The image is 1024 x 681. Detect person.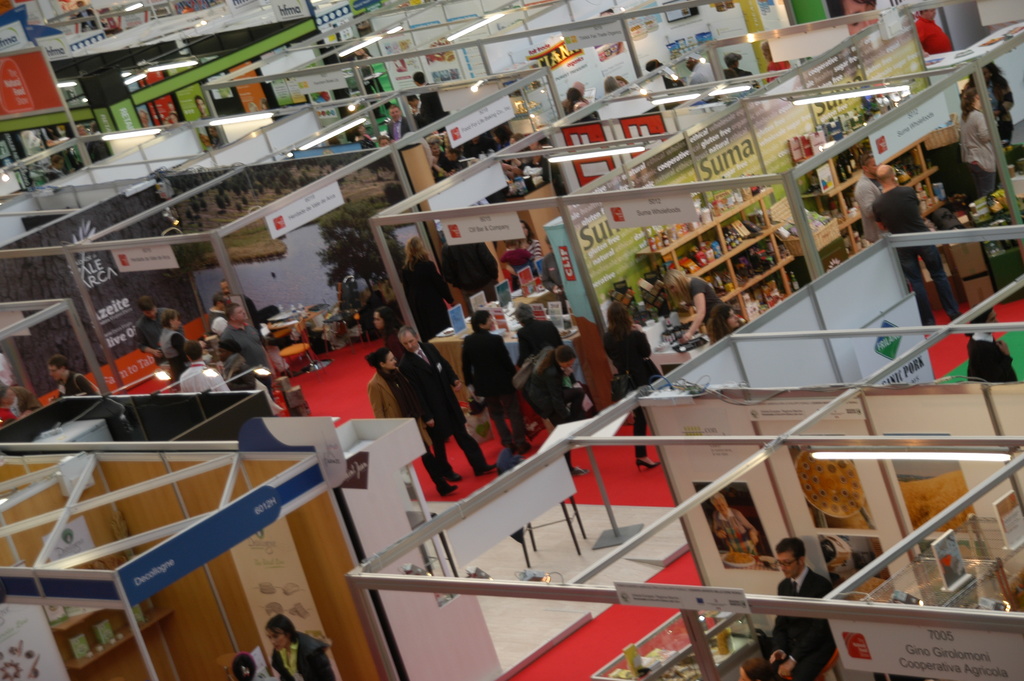
Detection: region(371, 306, 399, 336).
